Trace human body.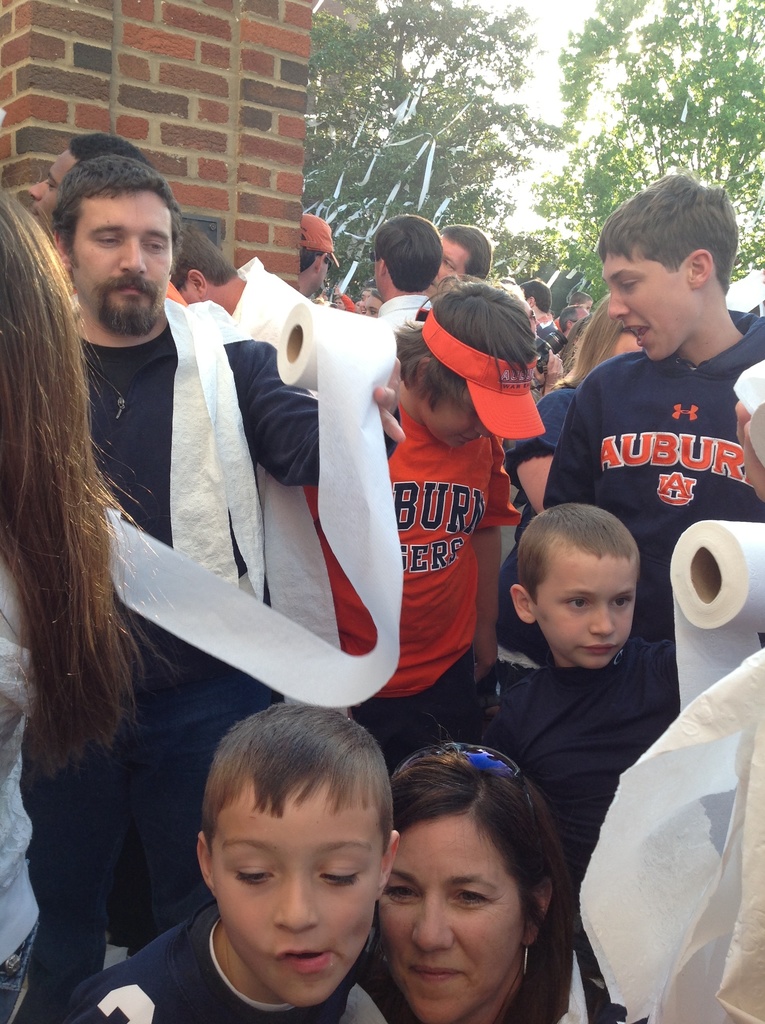
Traced to left=381, top=211, right=444, bottom=342.
